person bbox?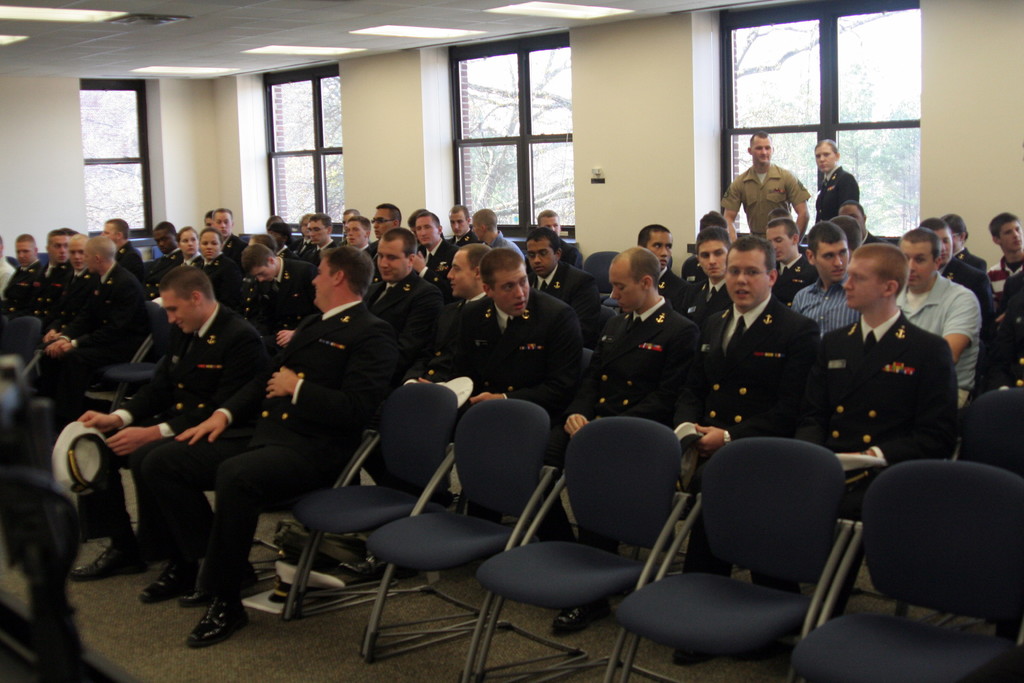
box(75, 261, 271, 604)
